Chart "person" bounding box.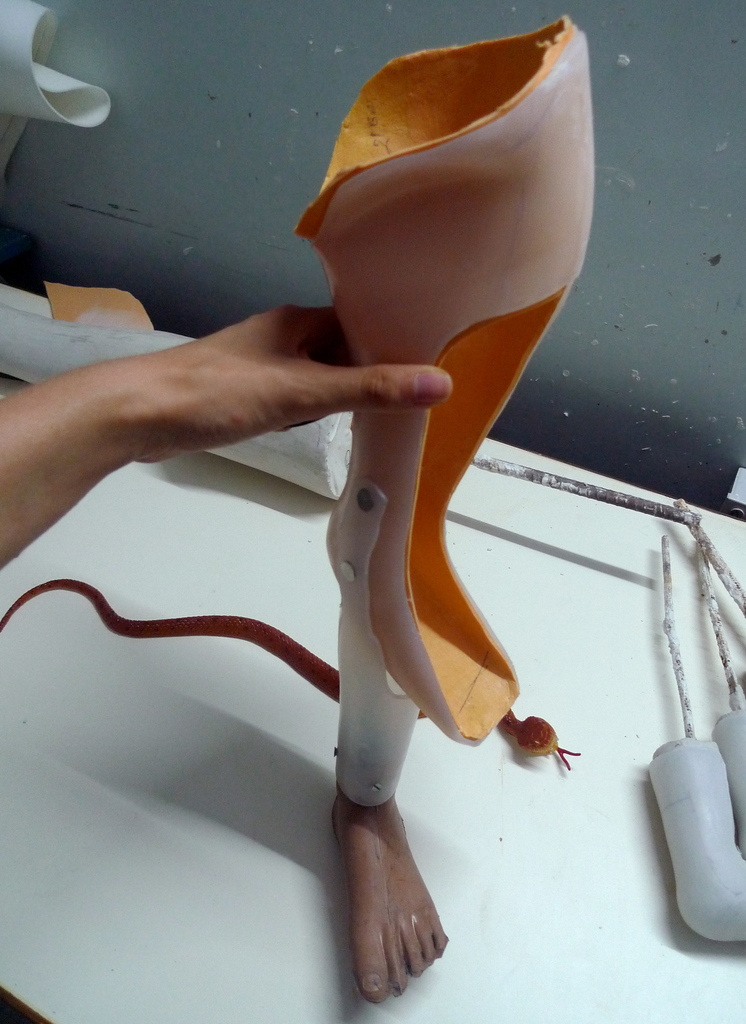
Charted: 294/13/587/1005.
